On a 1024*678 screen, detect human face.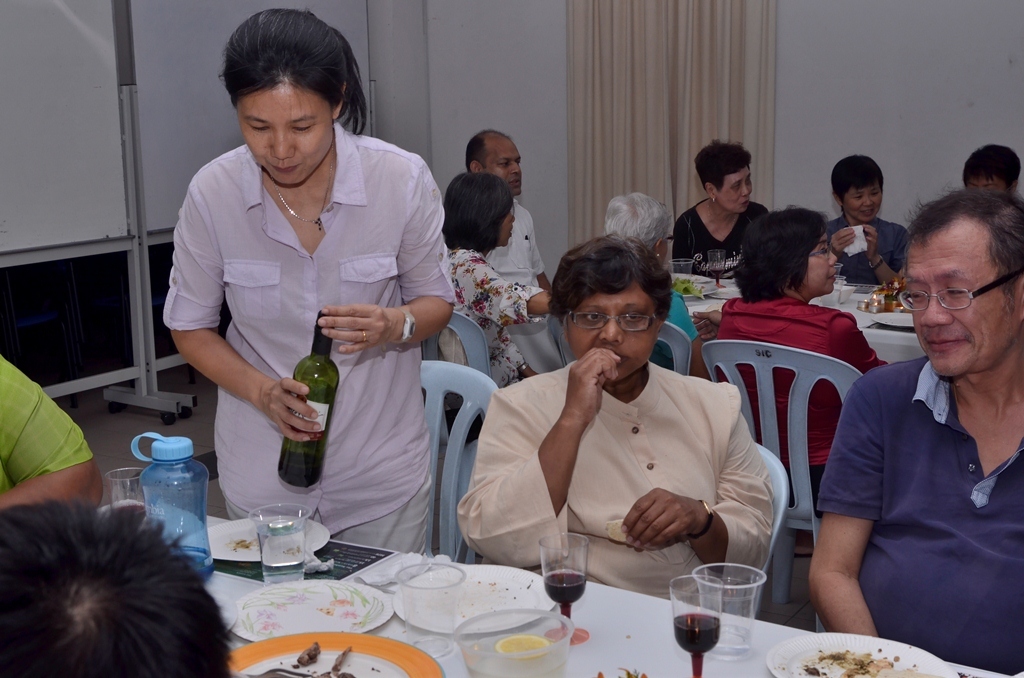
<bbox>843, 182, 882, 220</bbox>.
